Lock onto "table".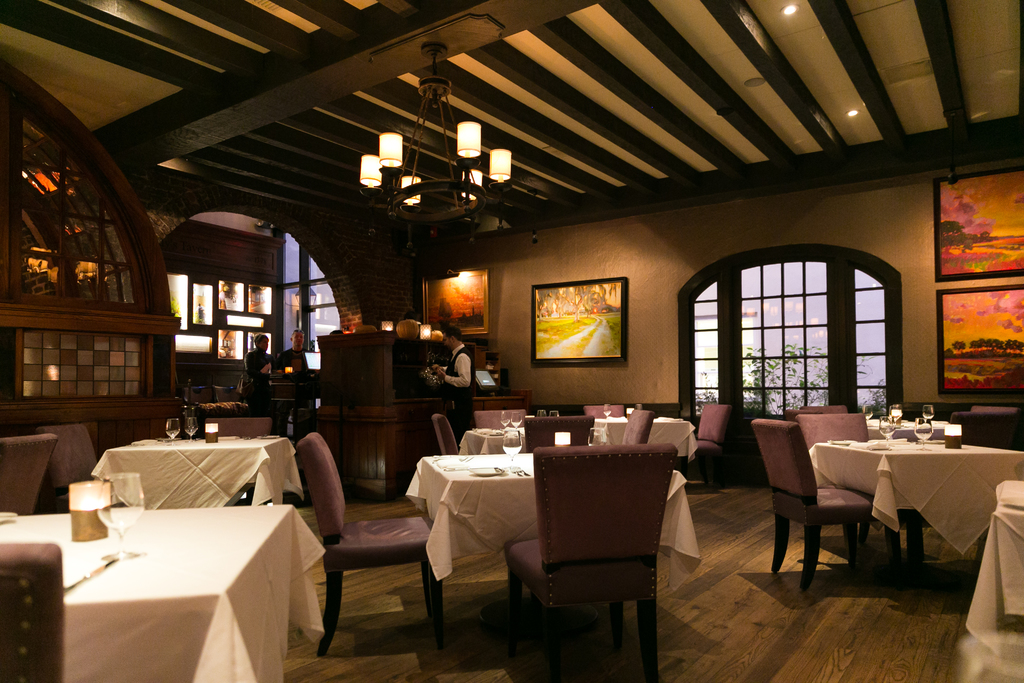
Locked: rect(0, 497, 333, 682).
